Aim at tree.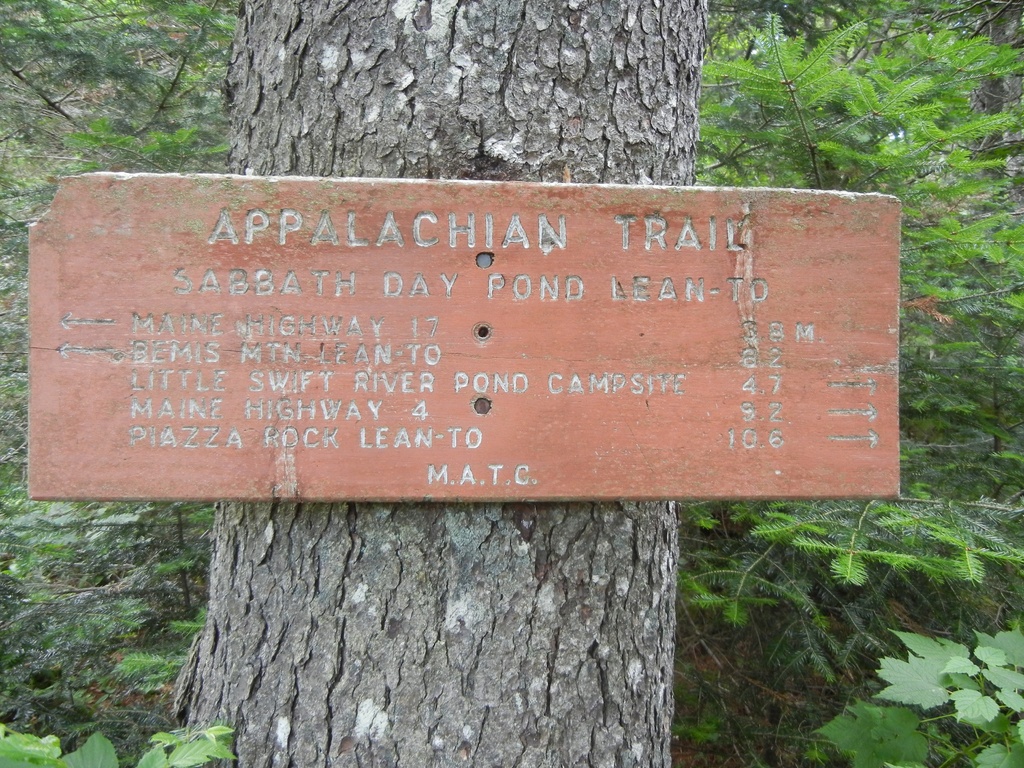
Aimed at 0, 0, 233, 269.
